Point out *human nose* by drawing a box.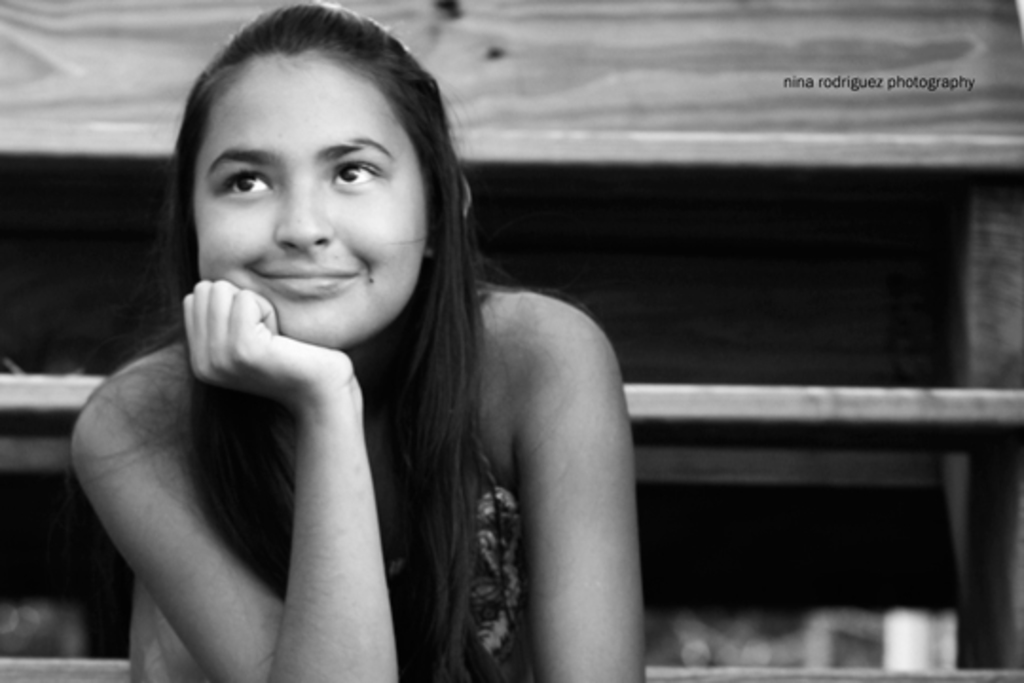
[left=273, top=175, right=338, bottom=245].
